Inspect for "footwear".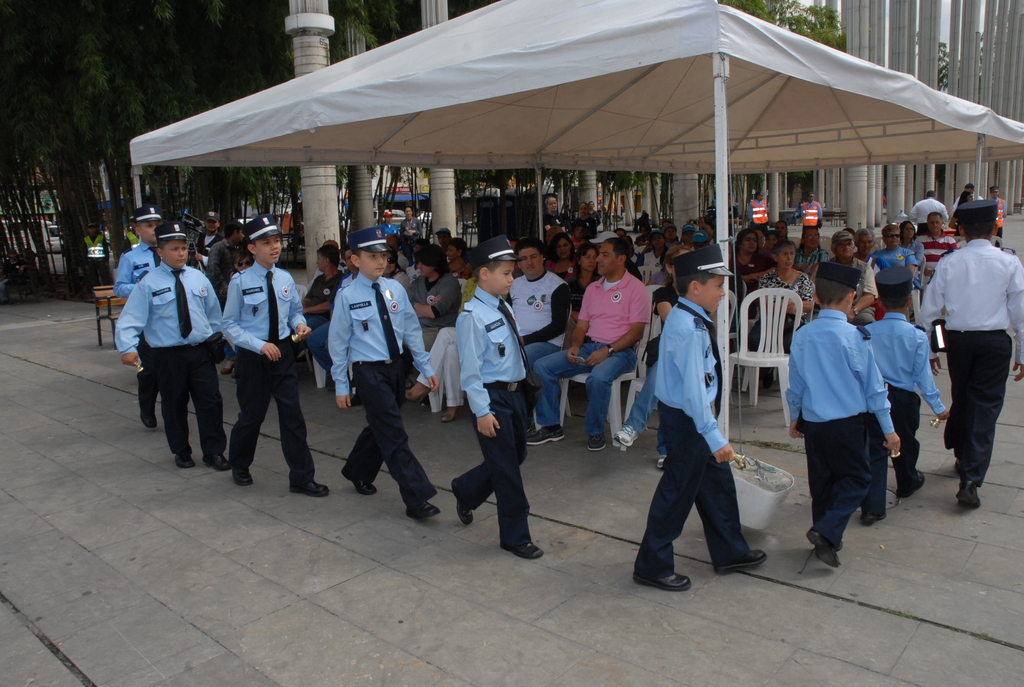
Inspection: locate(177, 455, 196, 470).
